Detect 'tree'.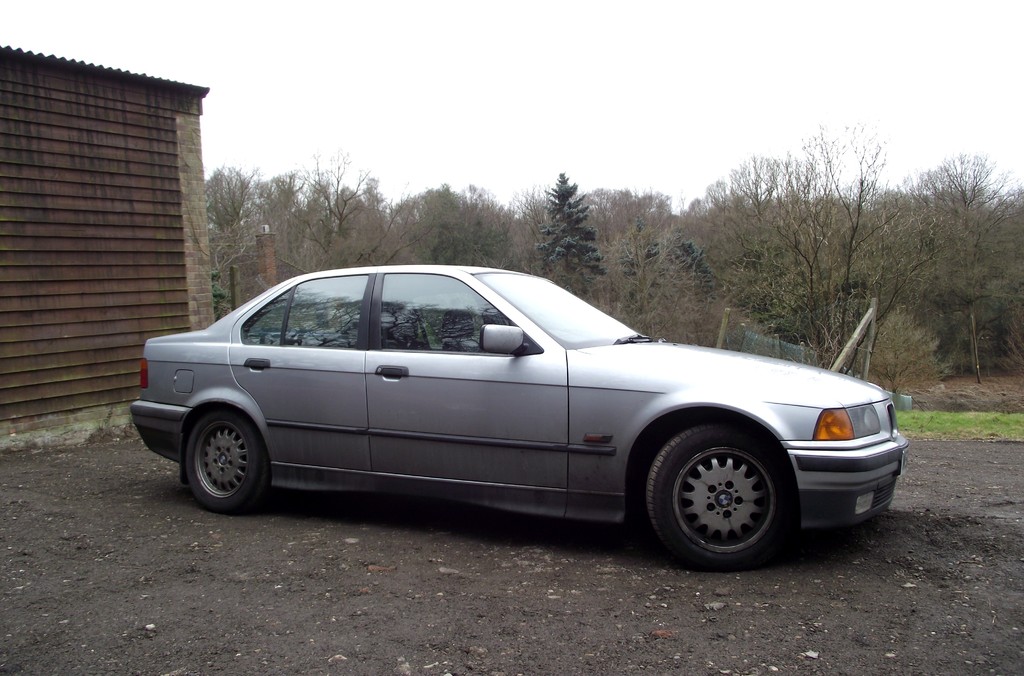
Detected at box=[541, 173, 603, 308].
